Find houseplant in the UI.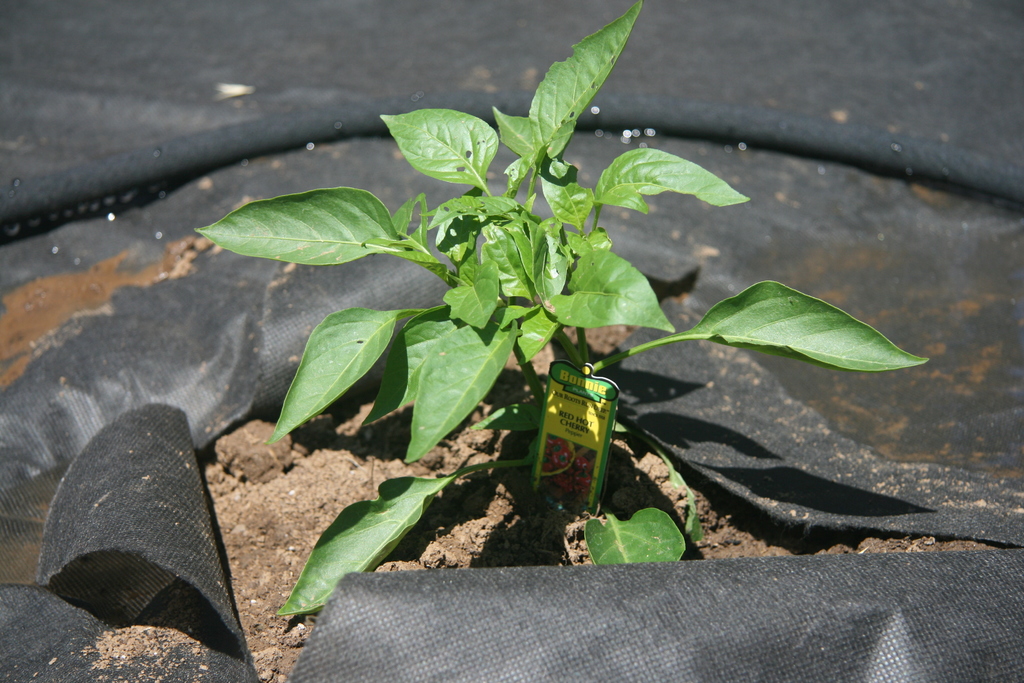
UI element at rect(0, 22, 1008, 662).
